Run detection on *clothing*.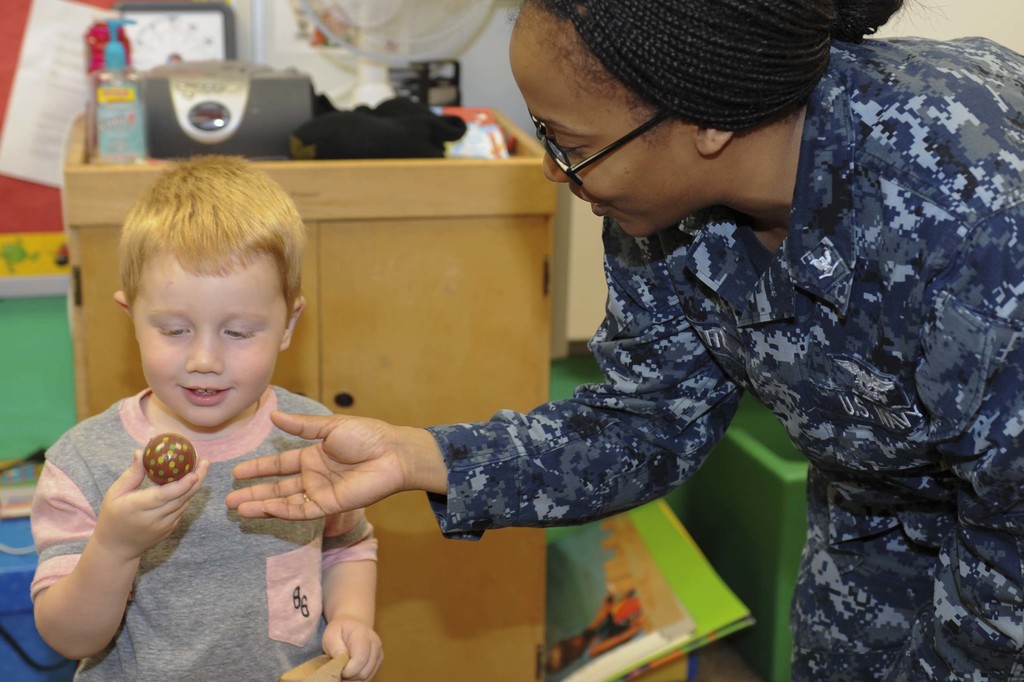
Result: locate(35, 387, 378, 681).
